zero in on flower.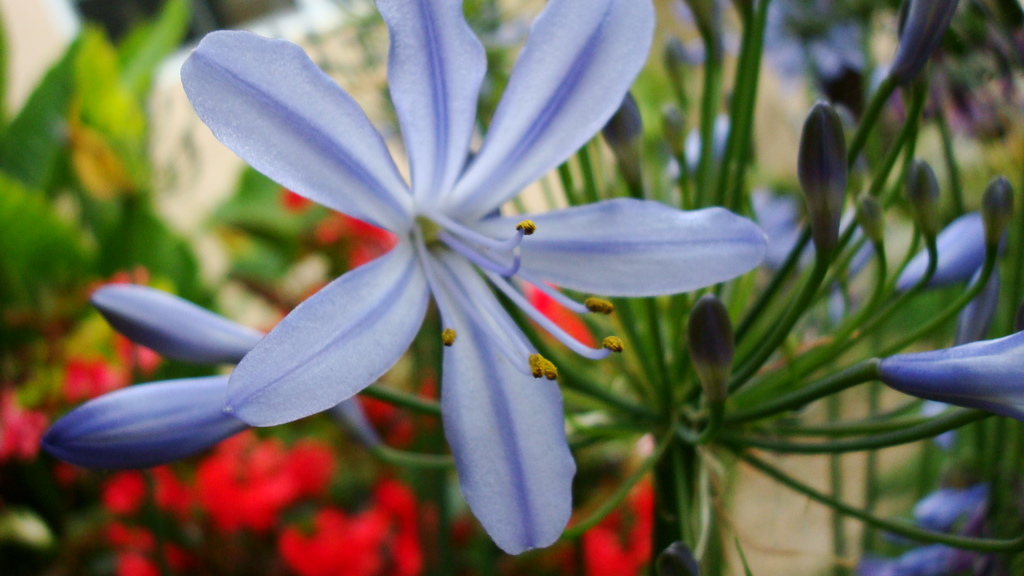
Zeroed in: region(892, 201, 1010, 287).
